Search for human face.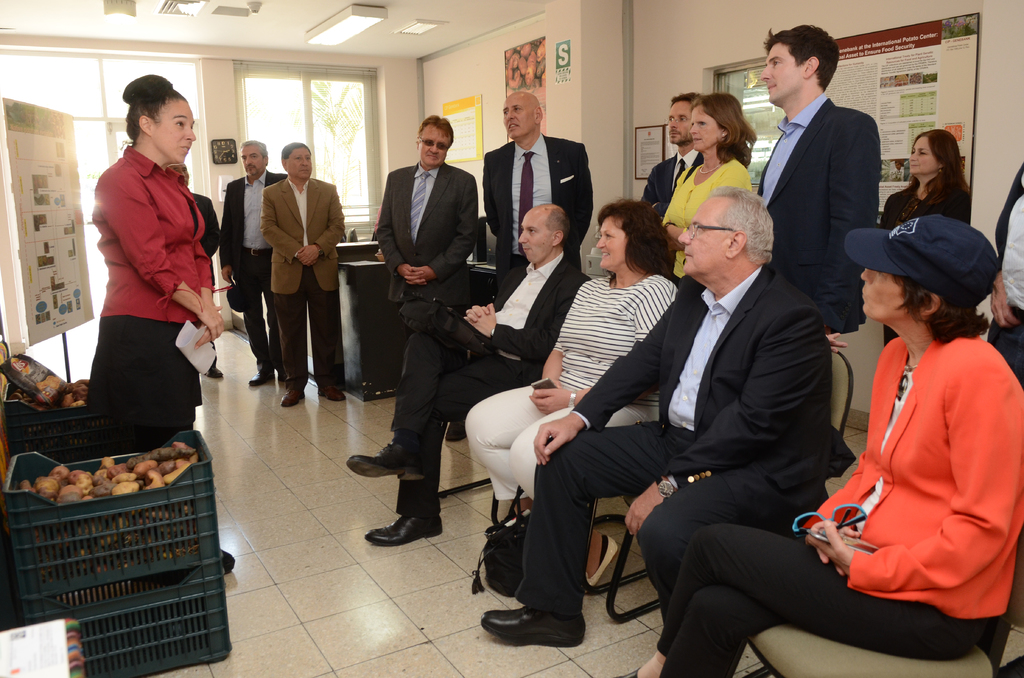
Found at (520,211,554,266).
